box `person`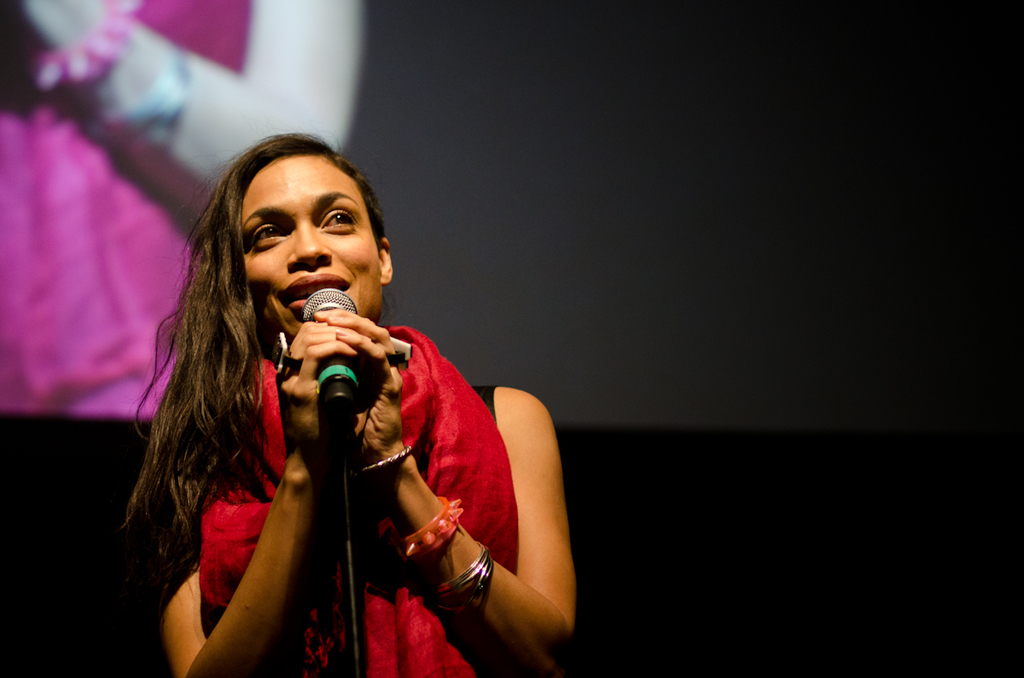
133:148:565:675
